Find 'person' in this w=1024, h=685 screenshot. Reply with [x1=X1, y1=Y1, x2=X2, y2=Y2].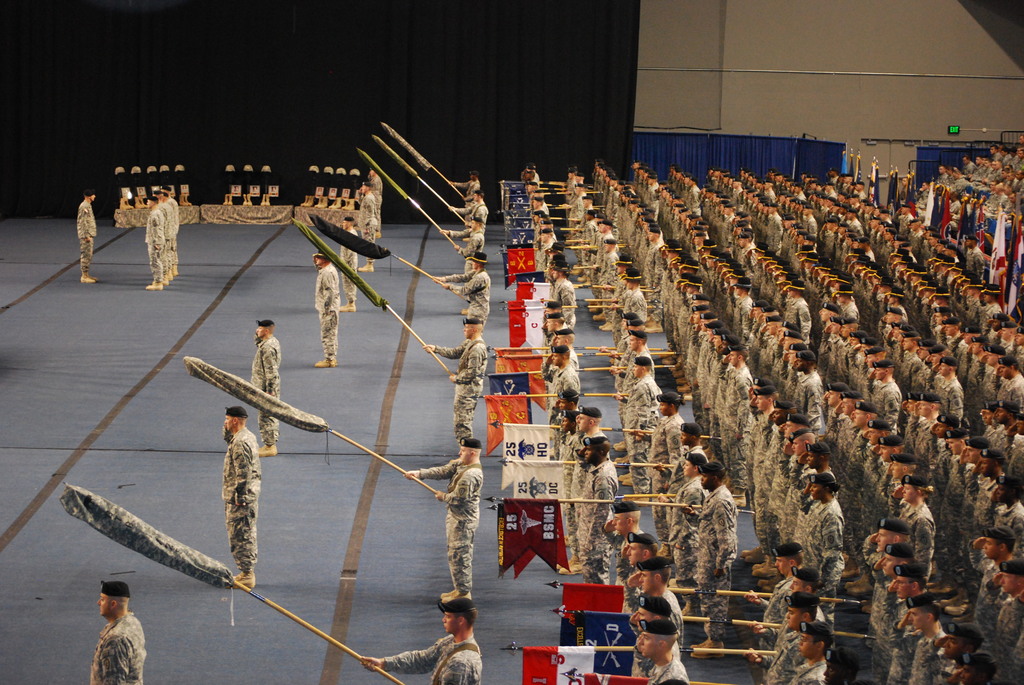
[x1=627, y1=562, x2=684, y2=644].
